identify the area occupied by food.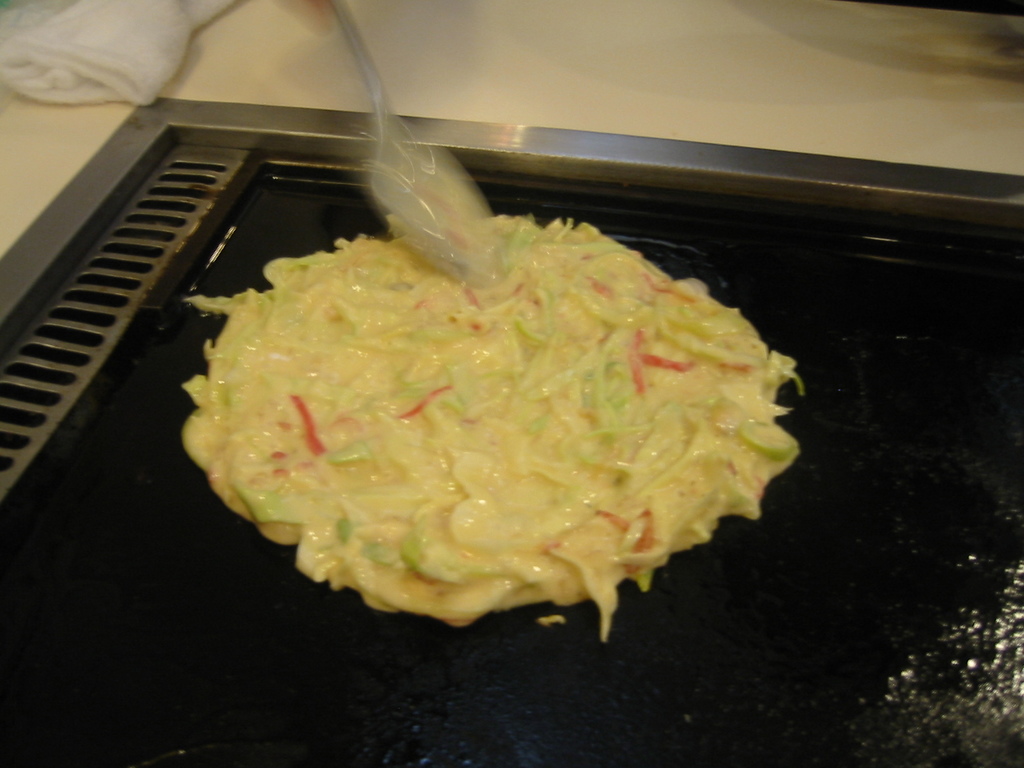
Area: (236, 172, 799, 636).
